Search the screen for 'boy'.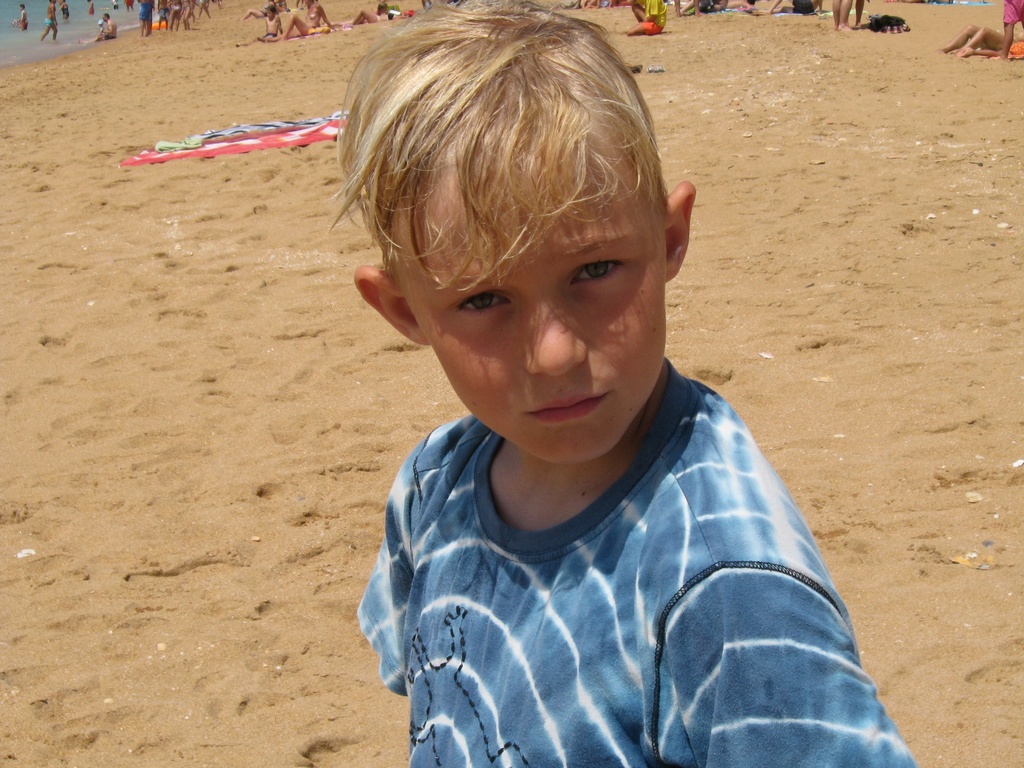
Found at box(304, 0, 885, 757).
